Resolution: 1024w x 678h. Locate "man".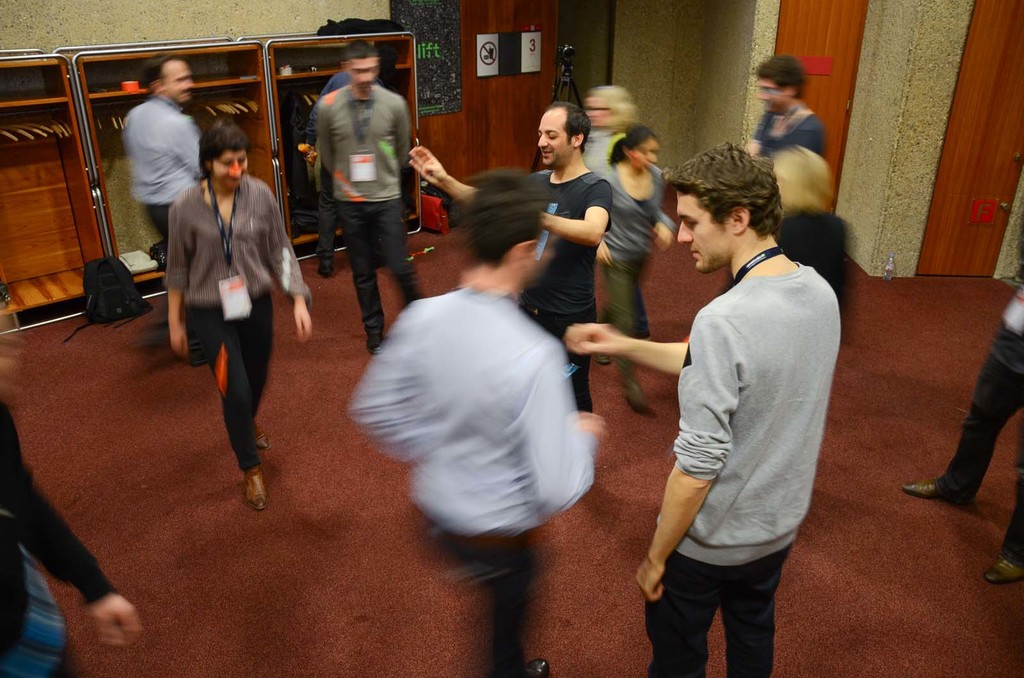
box=[628, 119, 864, 674].
